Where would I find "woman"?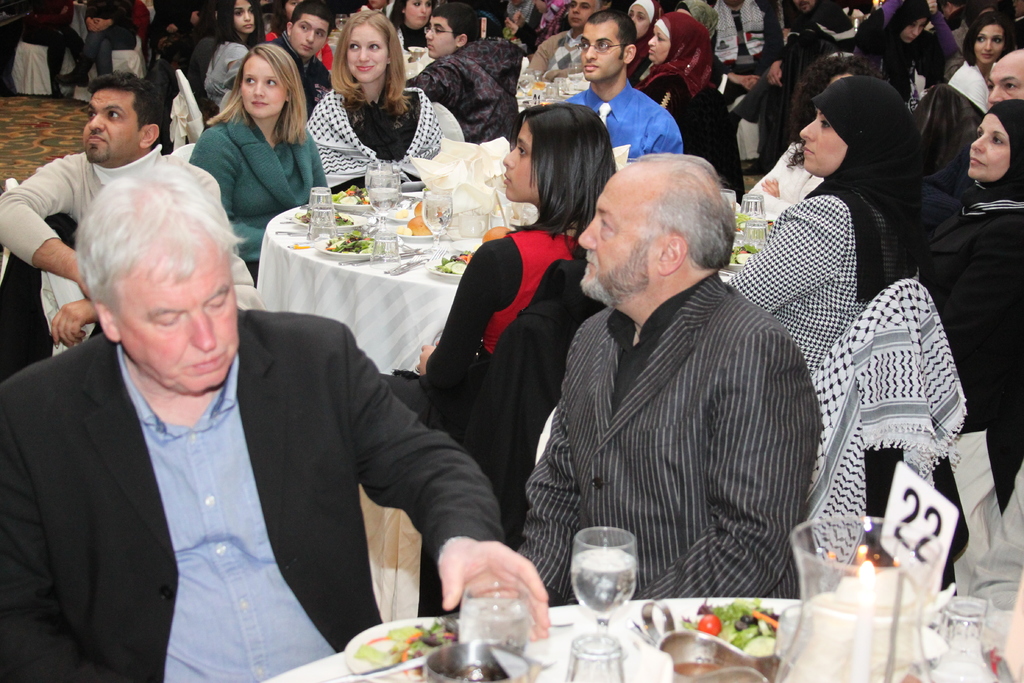
At bbox=[730, 73, 922, 372].
